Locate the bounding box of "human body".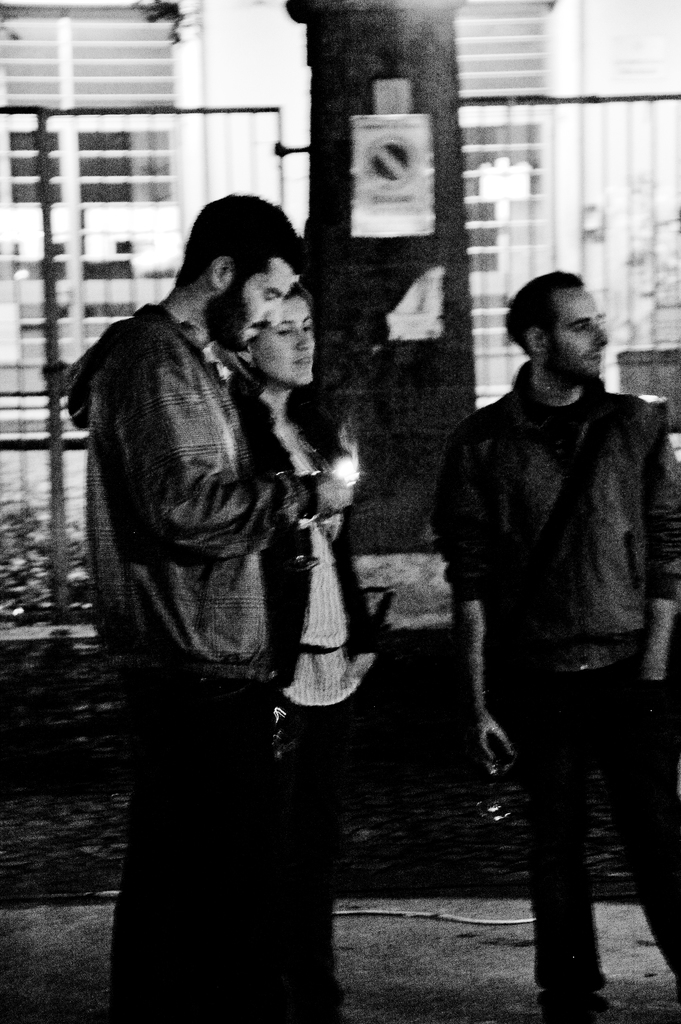
Bounding box: detection(239, 281, 381, 1023).
